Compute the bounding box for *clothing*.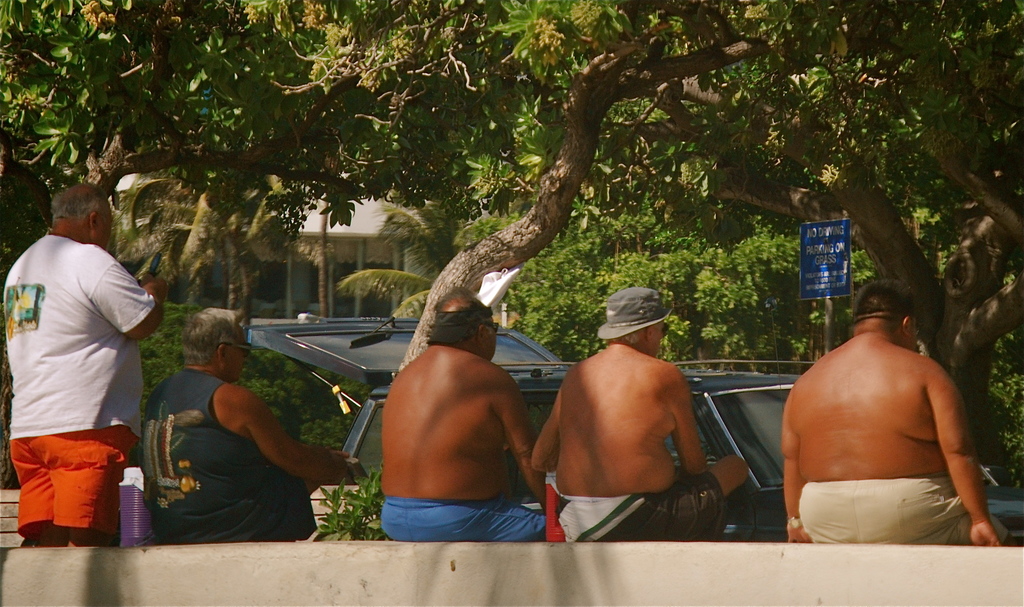
BBox(560, 474, 728, 542).
